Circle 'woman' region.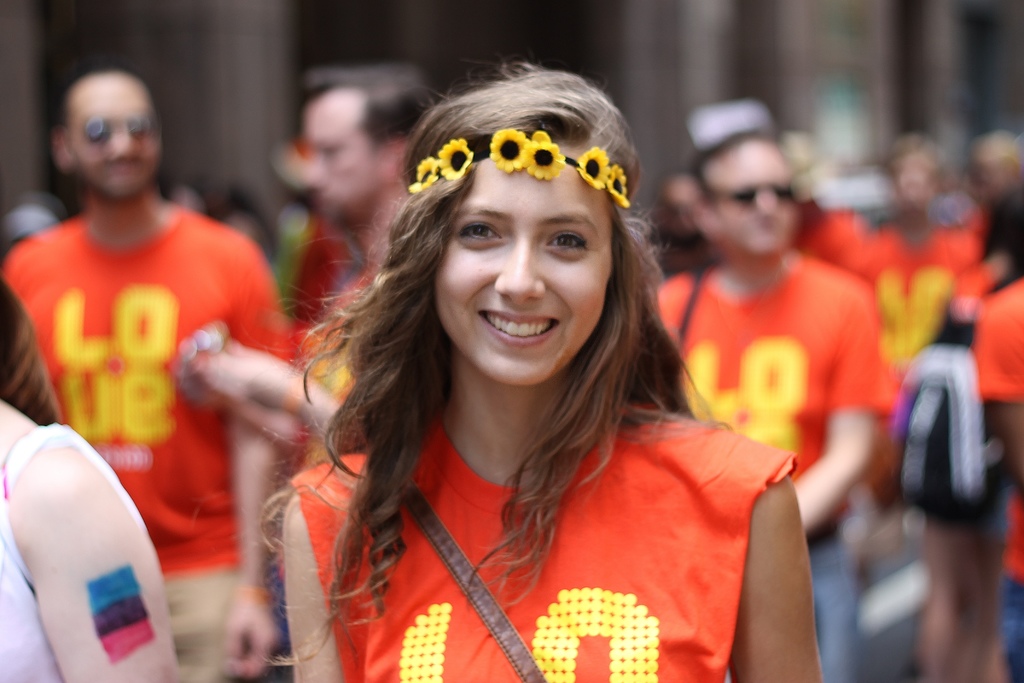
Region: Rect(913, 188, 1023, 680).
